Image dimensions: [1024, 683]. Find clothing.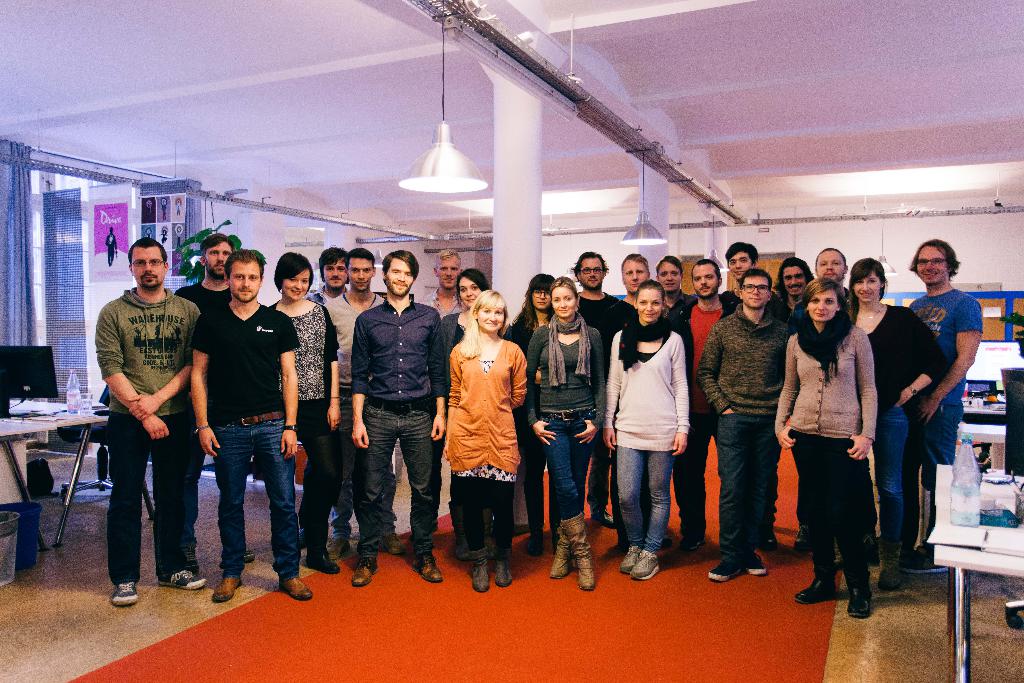
box=[703, 308, 794, 568].
